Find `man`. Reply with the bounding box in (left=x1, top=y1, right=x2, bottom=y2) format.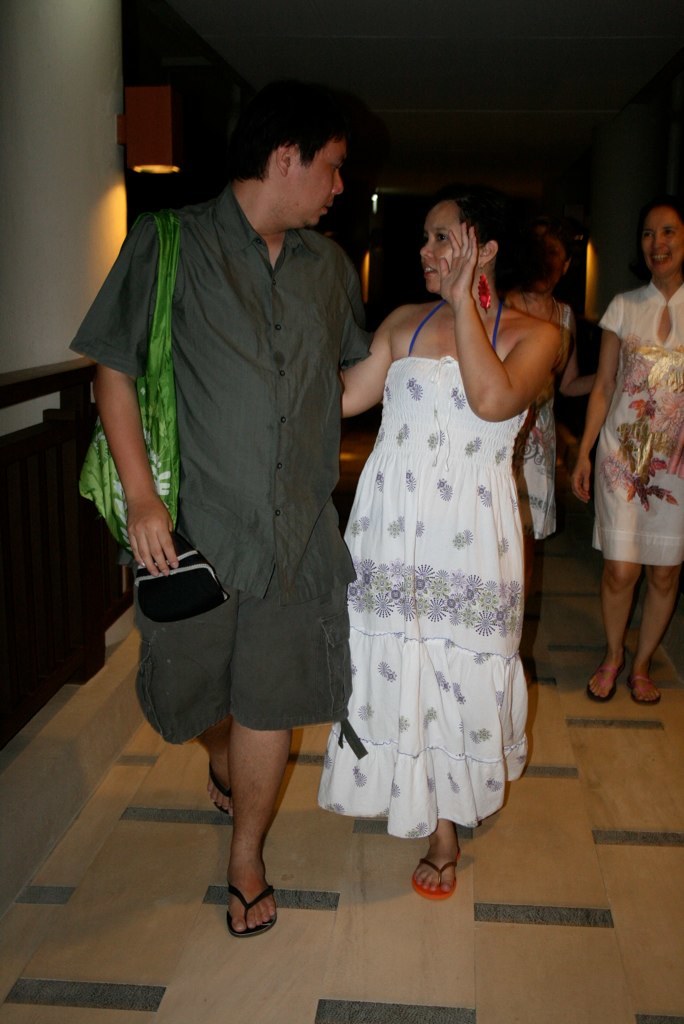
(left=43, top=65, right=363, bottom=952).
